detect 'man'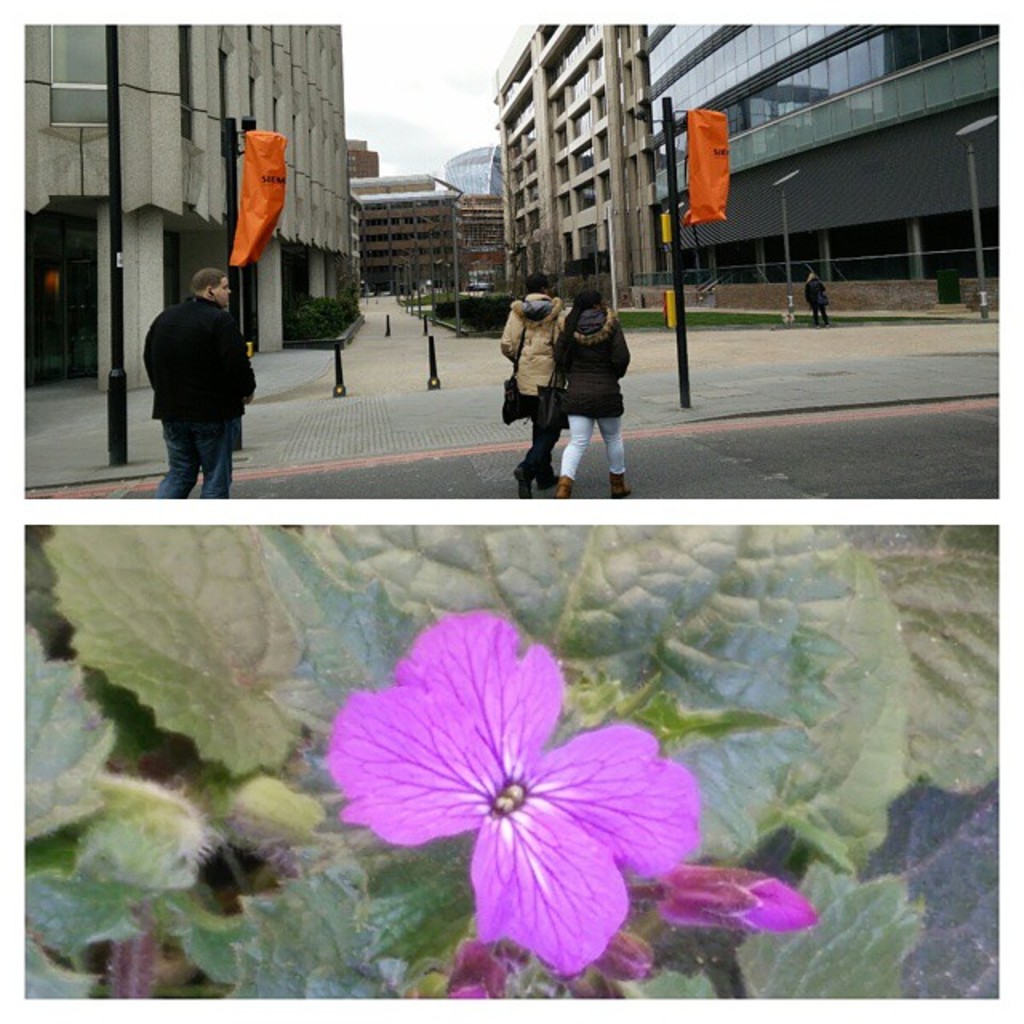
<bbox>499, 269, 566, 499</bbox>
